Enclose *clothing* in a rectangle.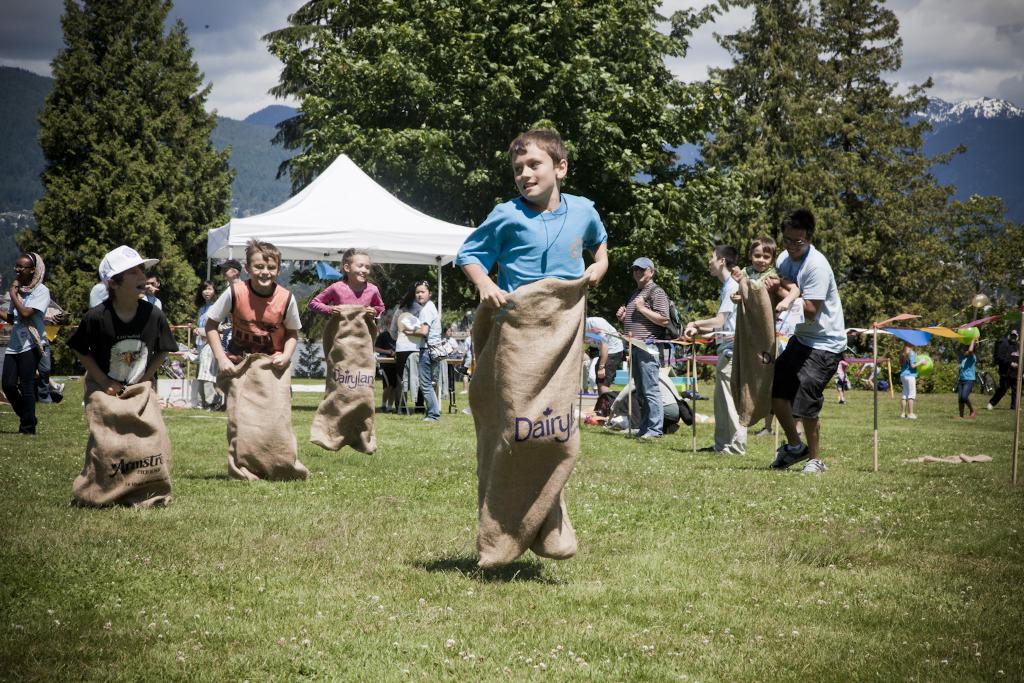
{"x1": 623, "y1": 284, "x2": 671, "y2": 436}.
